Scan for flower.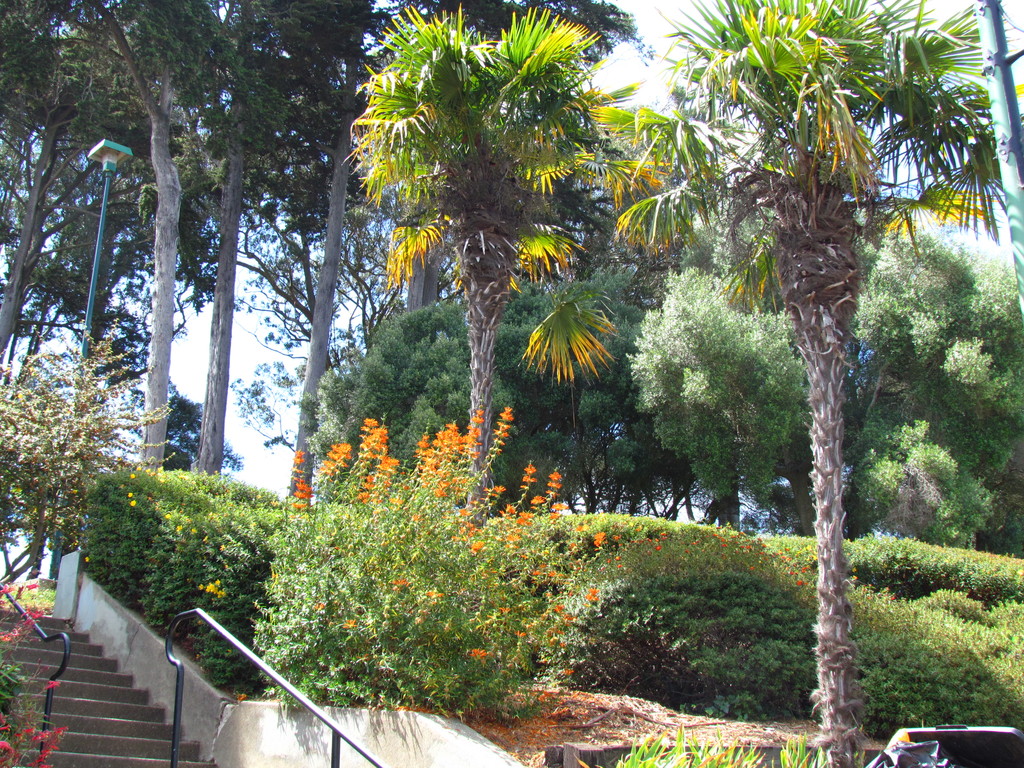
Scan result: 144:465:163:479.
